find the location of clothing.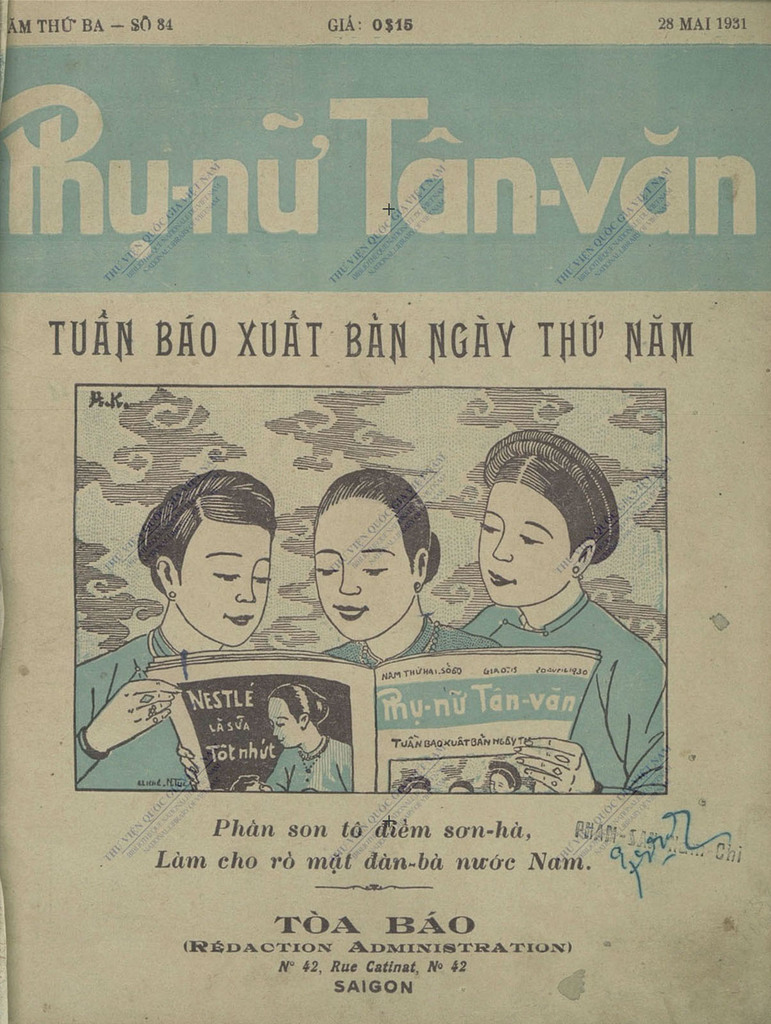
Location: x1=459, y1=592, x2=669, y2=793.
